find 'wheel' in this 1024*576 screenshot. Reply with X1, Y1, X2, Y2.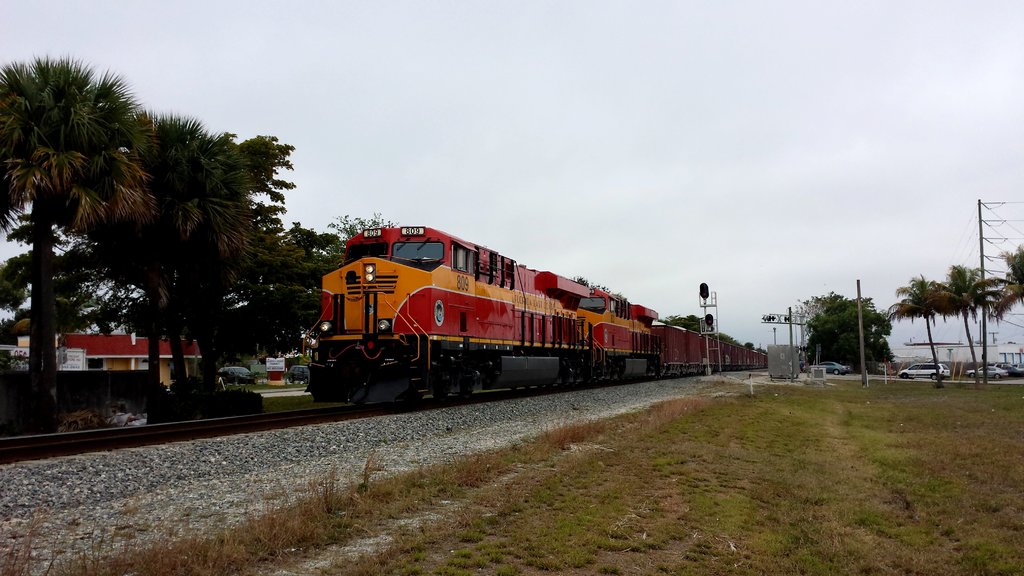
287, 376, 292, 381.
